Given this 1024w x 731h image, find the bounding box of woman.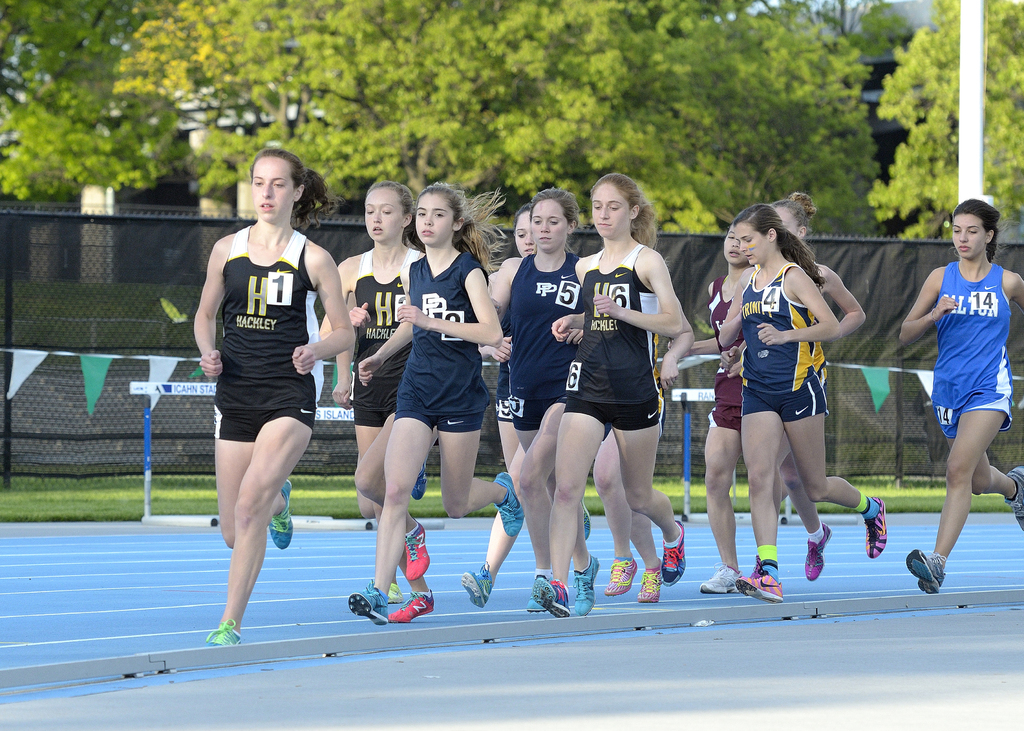
900 200 1023 593.
